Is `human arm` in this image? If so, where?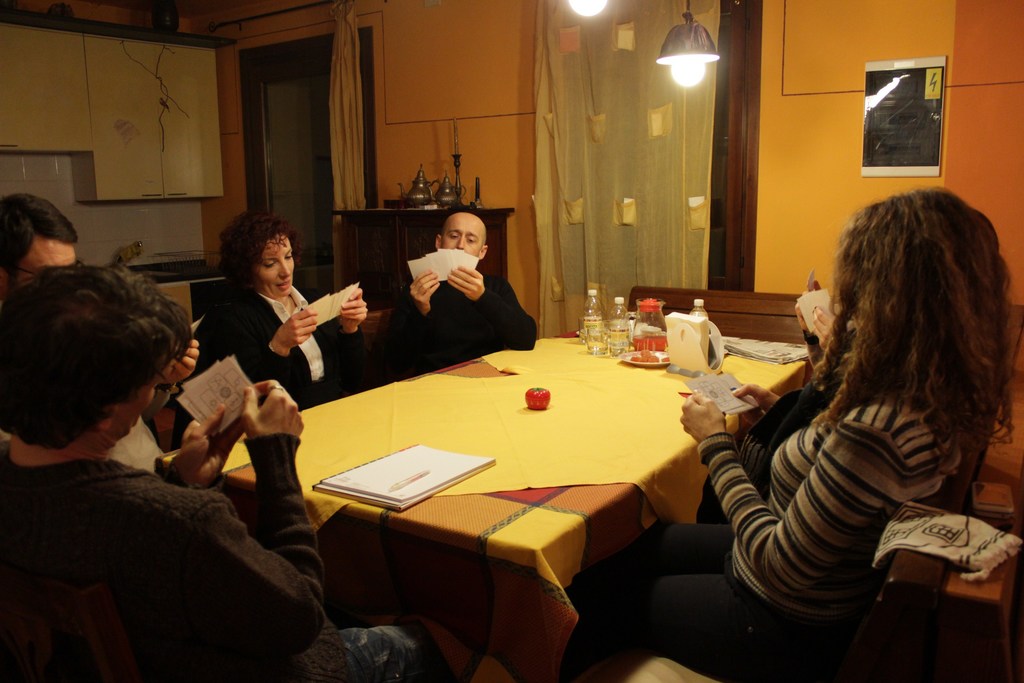
Yes, at (163, 400, 243, 496).
